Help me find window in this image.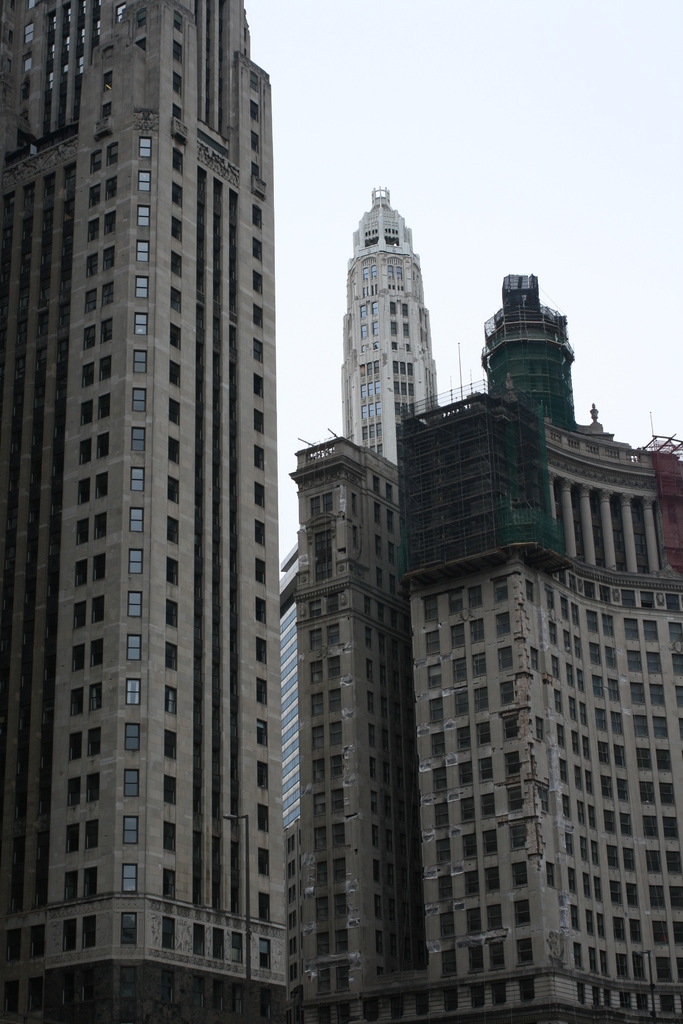
Found it: region(322, 490, 336, 513).
